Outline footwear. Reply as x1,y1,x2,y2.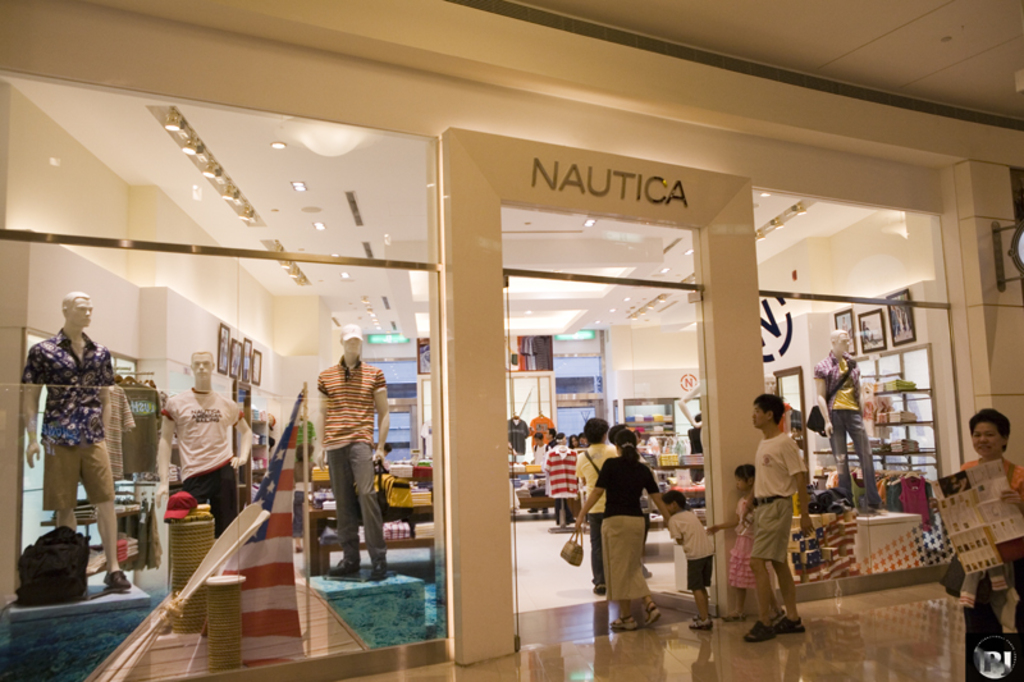
366,560,390,581.
